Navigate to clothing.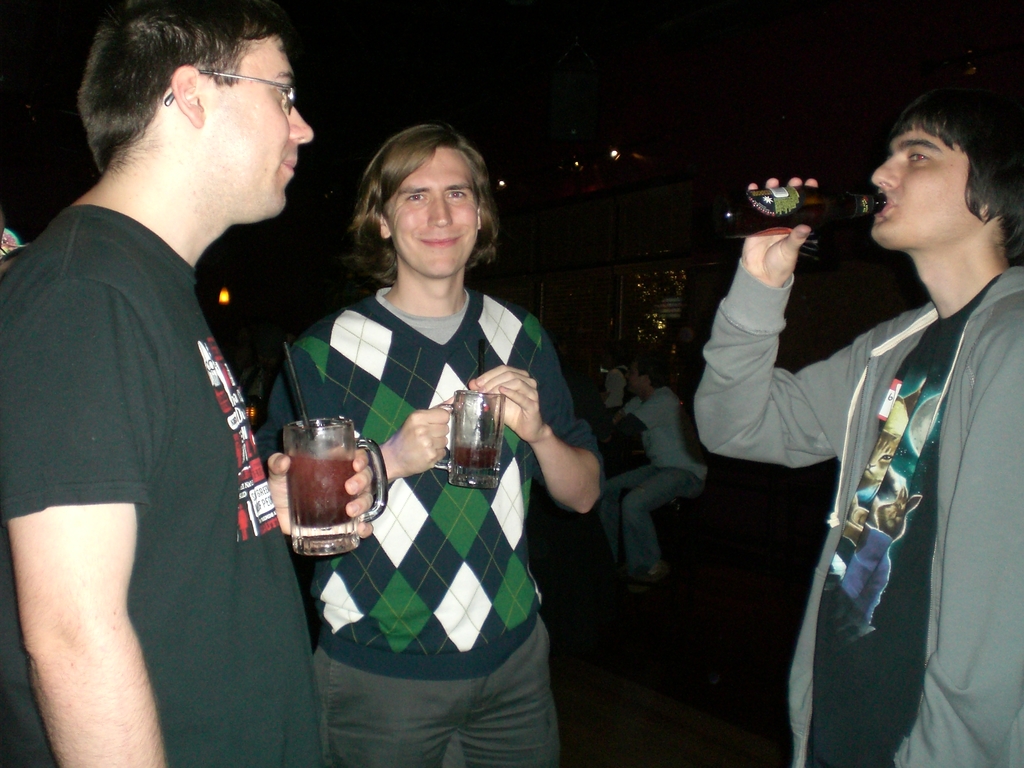
Navigation target: [604, 364, 628, 415].
